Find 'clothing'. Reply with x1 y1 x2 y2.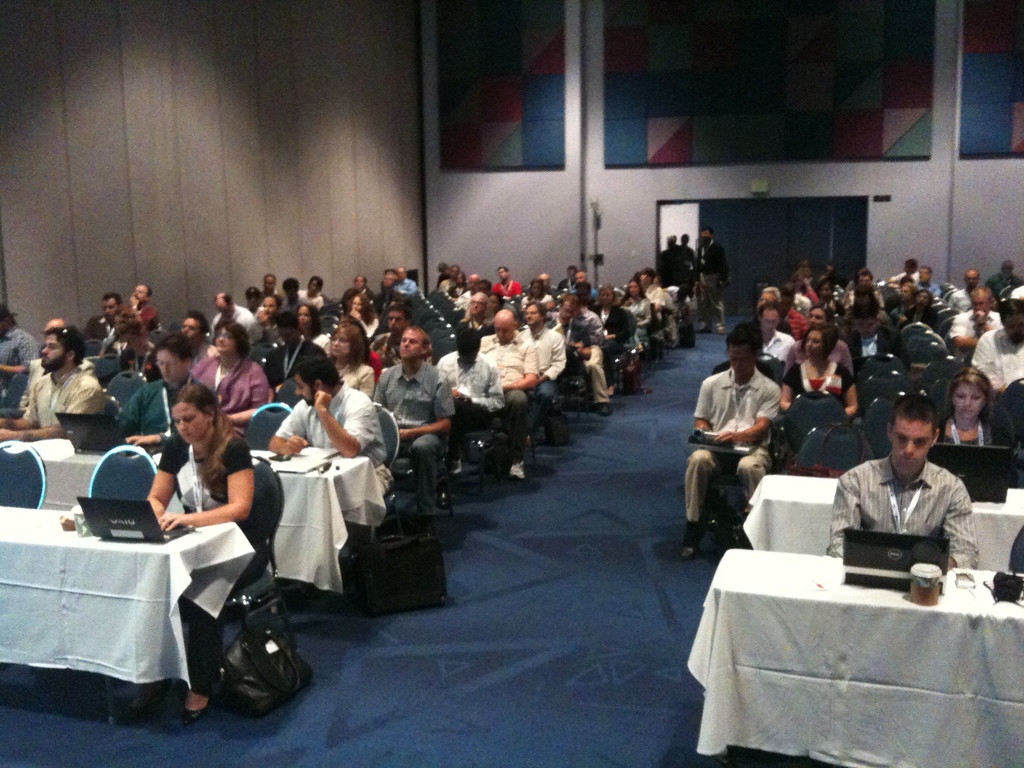
947 288 972 308.
